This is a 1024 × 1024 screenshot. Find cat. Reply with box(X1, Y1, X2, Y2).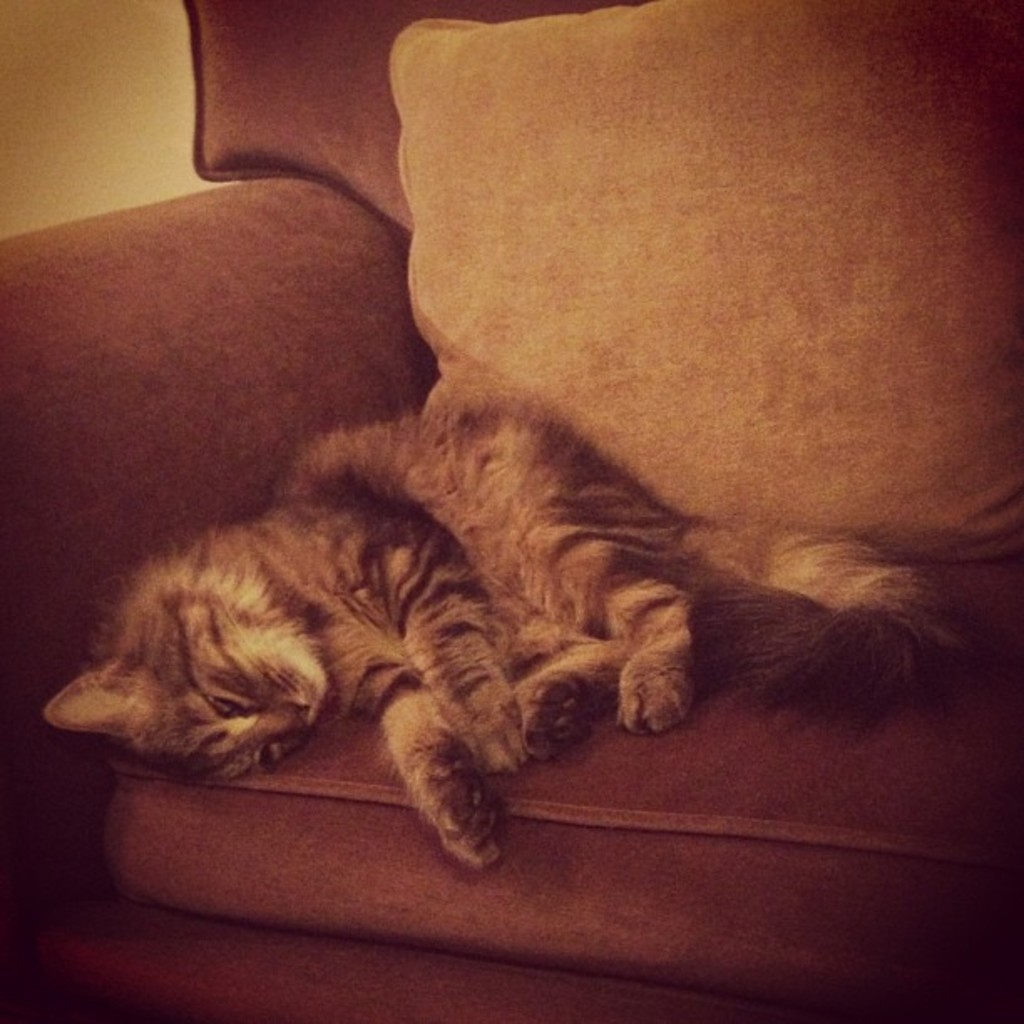
box(40, 395, 974, 872).
